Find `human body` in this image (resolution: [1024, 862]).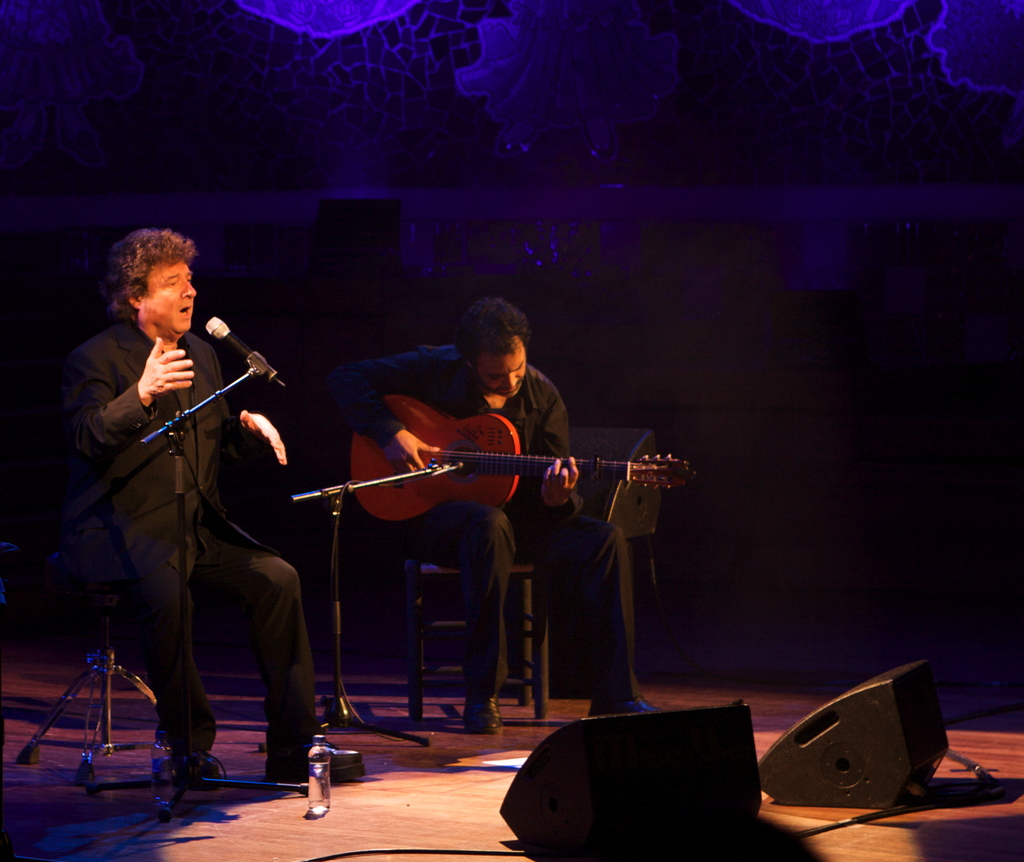
bbox=(317, 299, 661, 726).
